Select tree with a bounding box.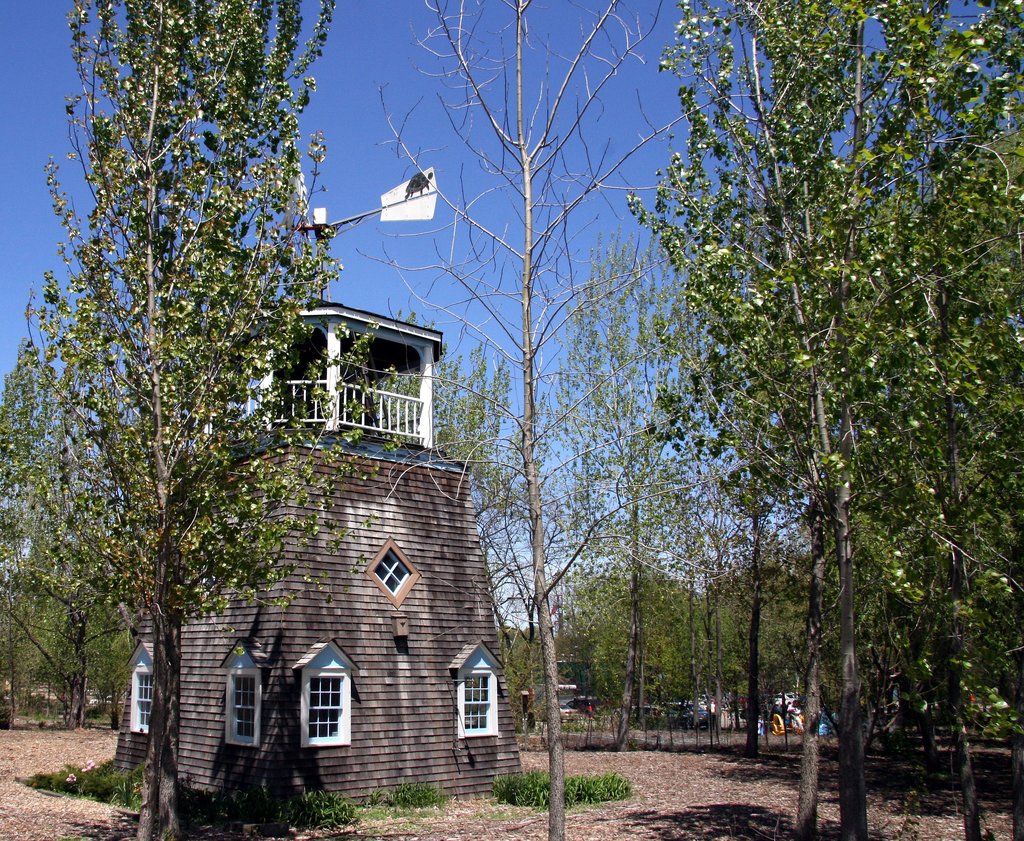
Rect(0, 343, 143, 732).
